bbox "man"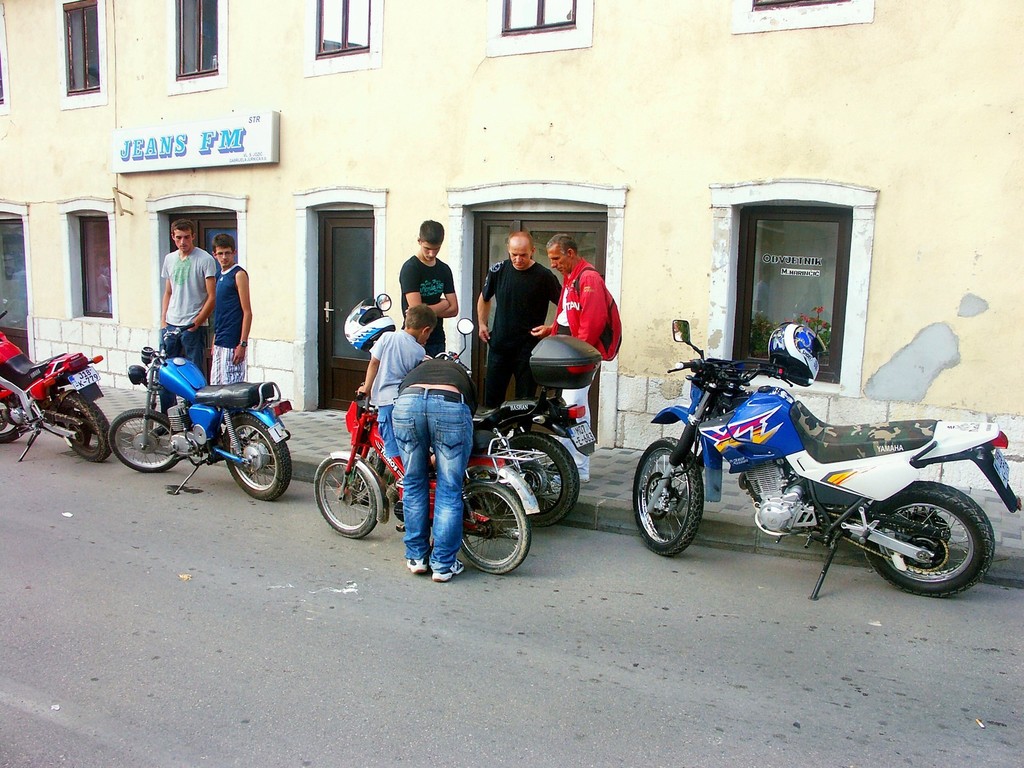
x1=397 y1=220 x2=461 y2=362
